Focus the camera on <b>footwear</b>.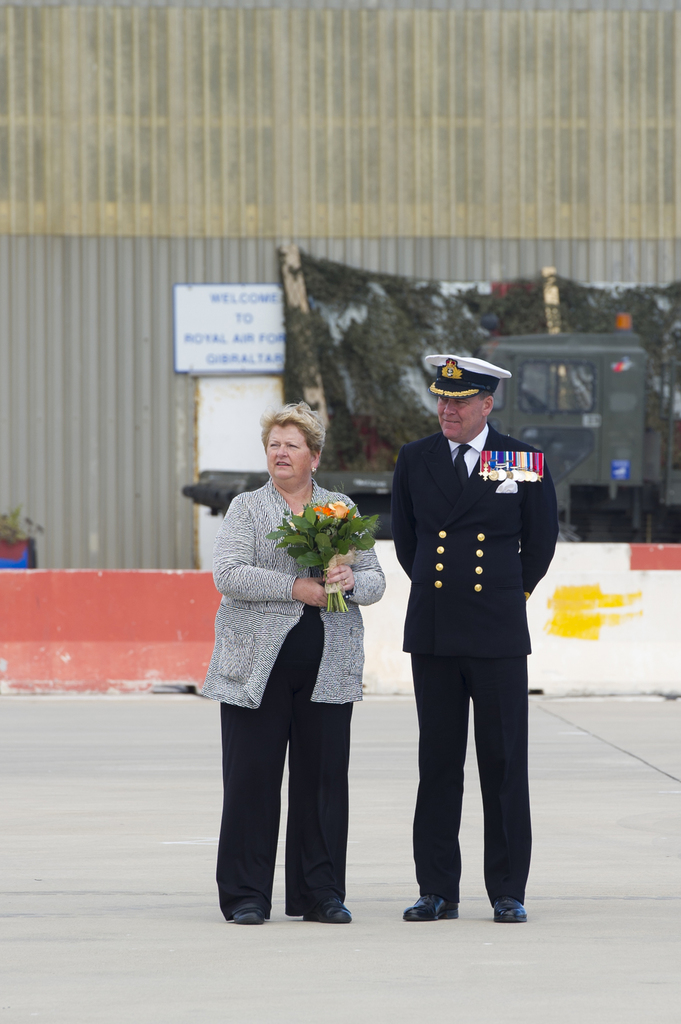
Focus region: x1=234 y1=902 x2=262 y2=928.
